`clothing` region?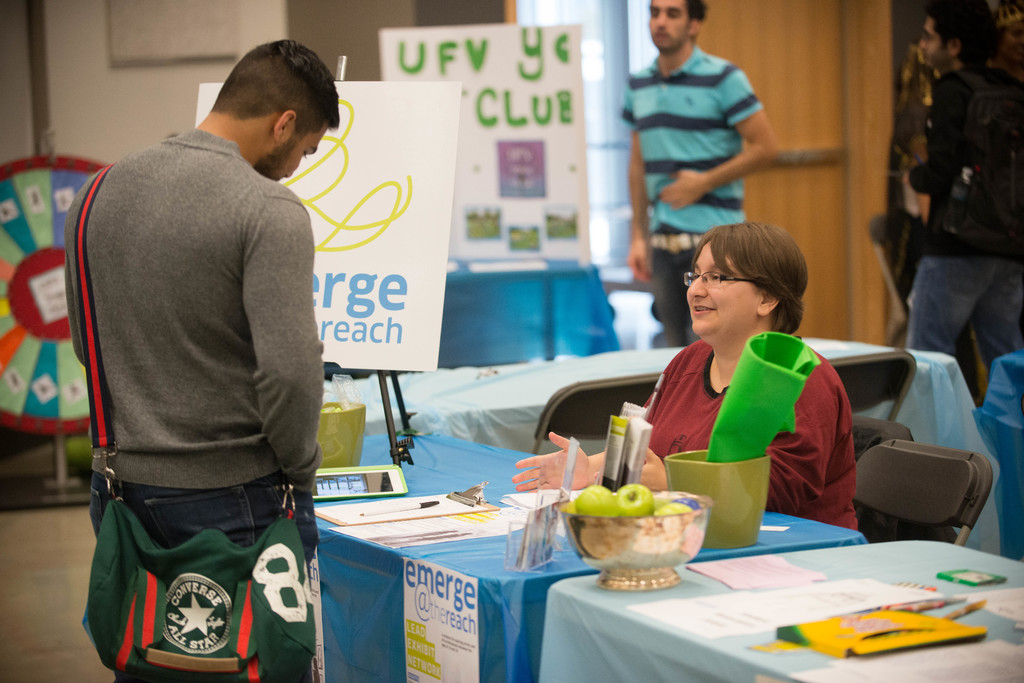
[641,353,858,531]
